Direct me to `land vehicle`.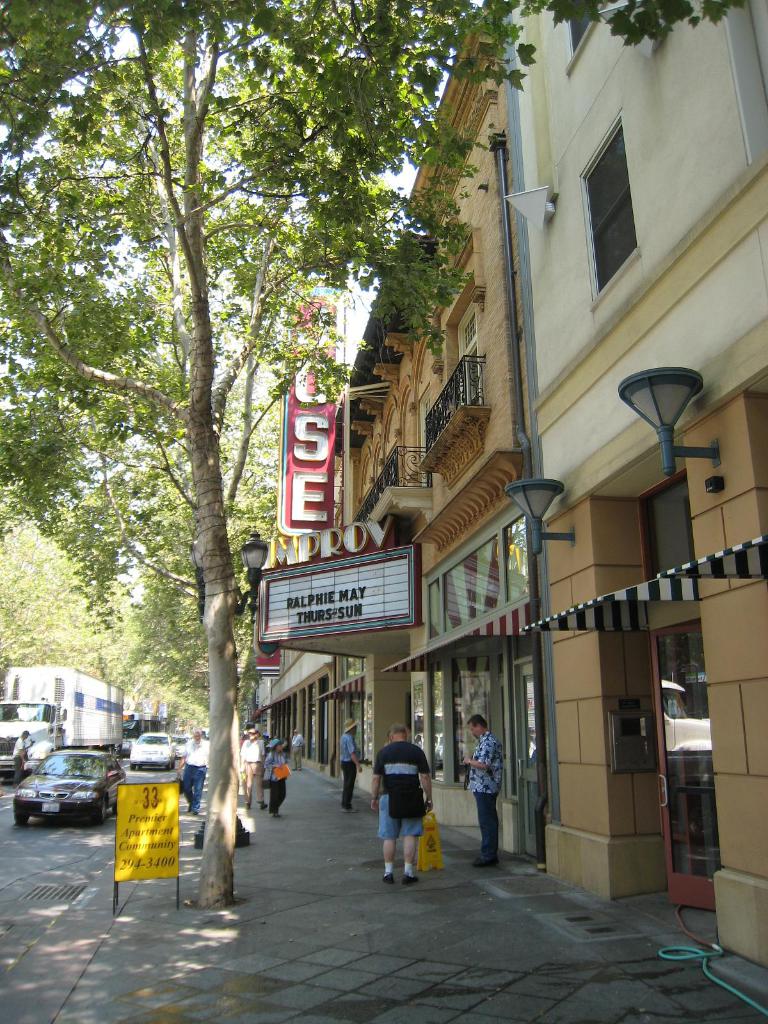
Direction: box=[170, 731, 188, 758].
